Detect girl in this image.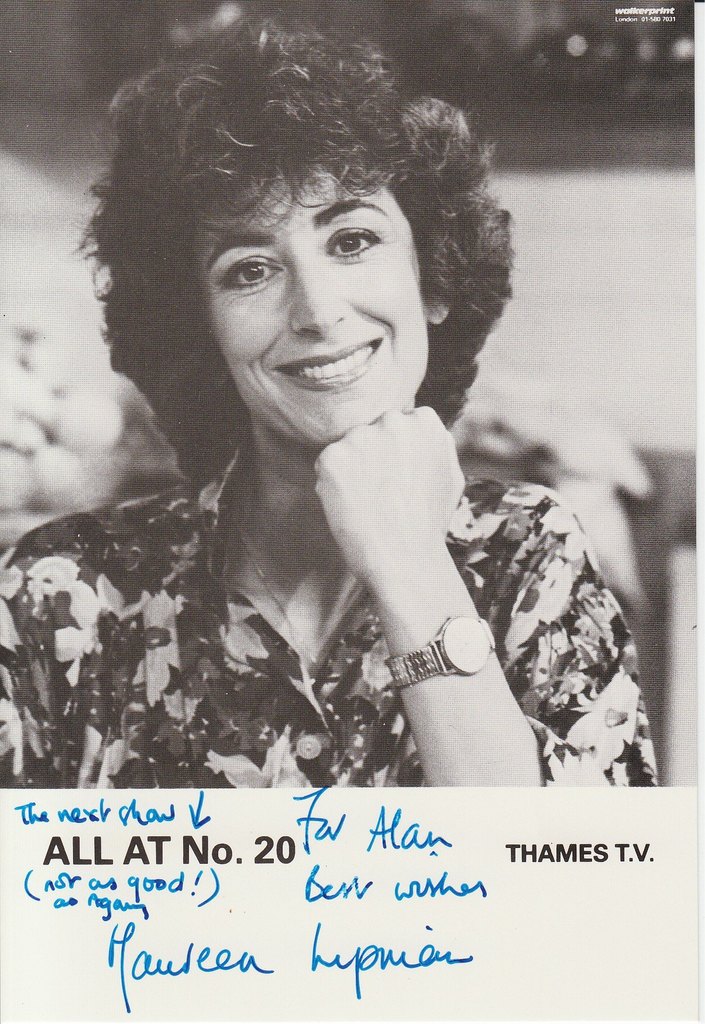
Detection: (left=0, top=6, right=660, bottom=789).
